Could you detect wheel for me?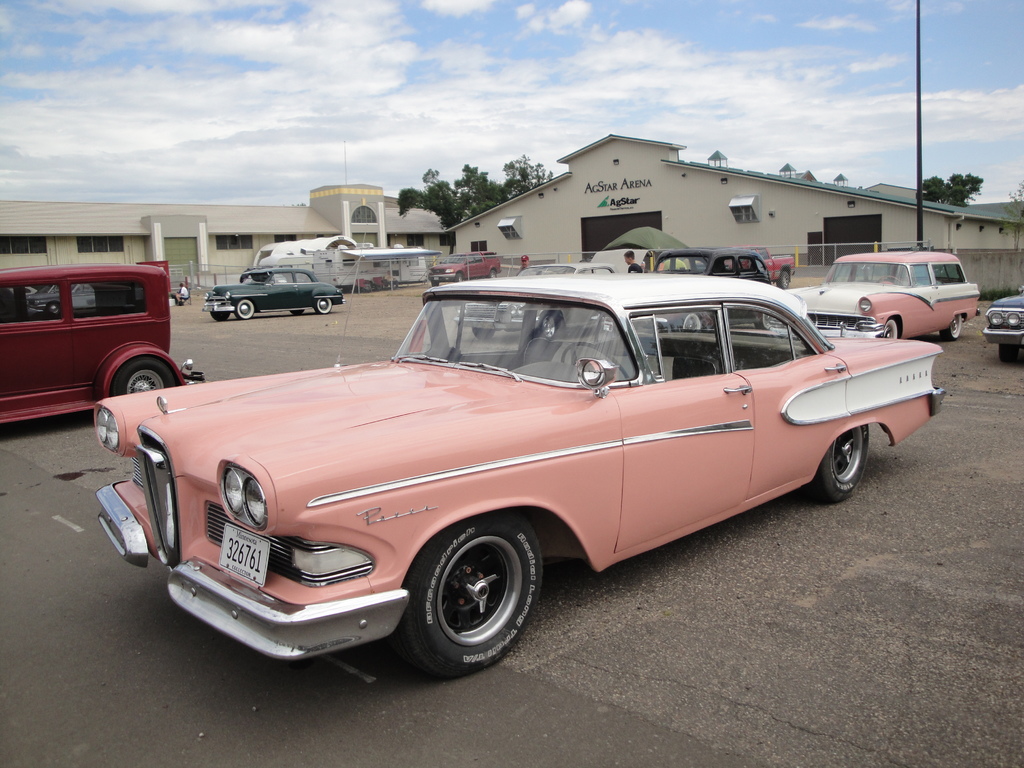
Detection result: bbox=[113, 359, 176, 393].
